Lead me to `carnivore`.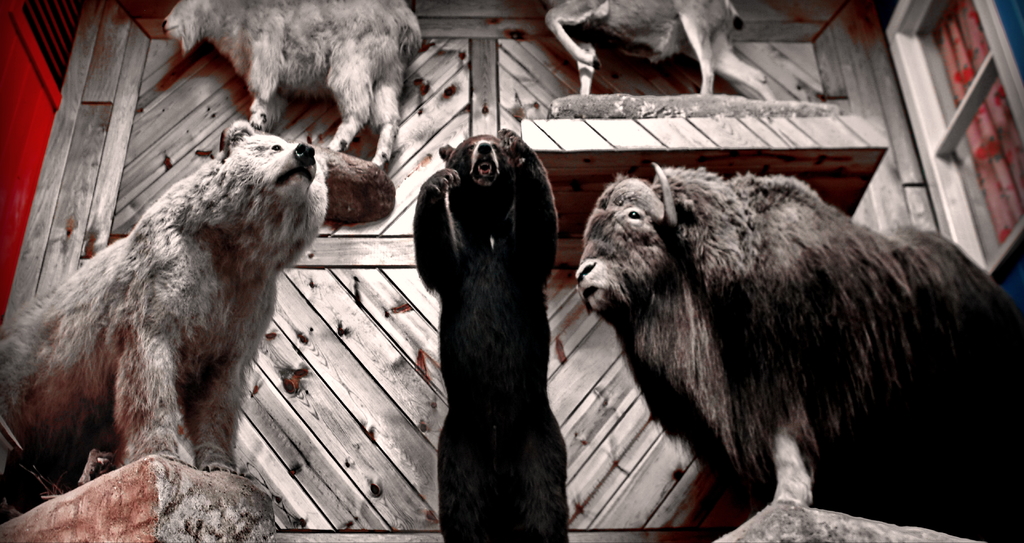
Lead to x1=8, y1=109, x2=321, y2=476.
